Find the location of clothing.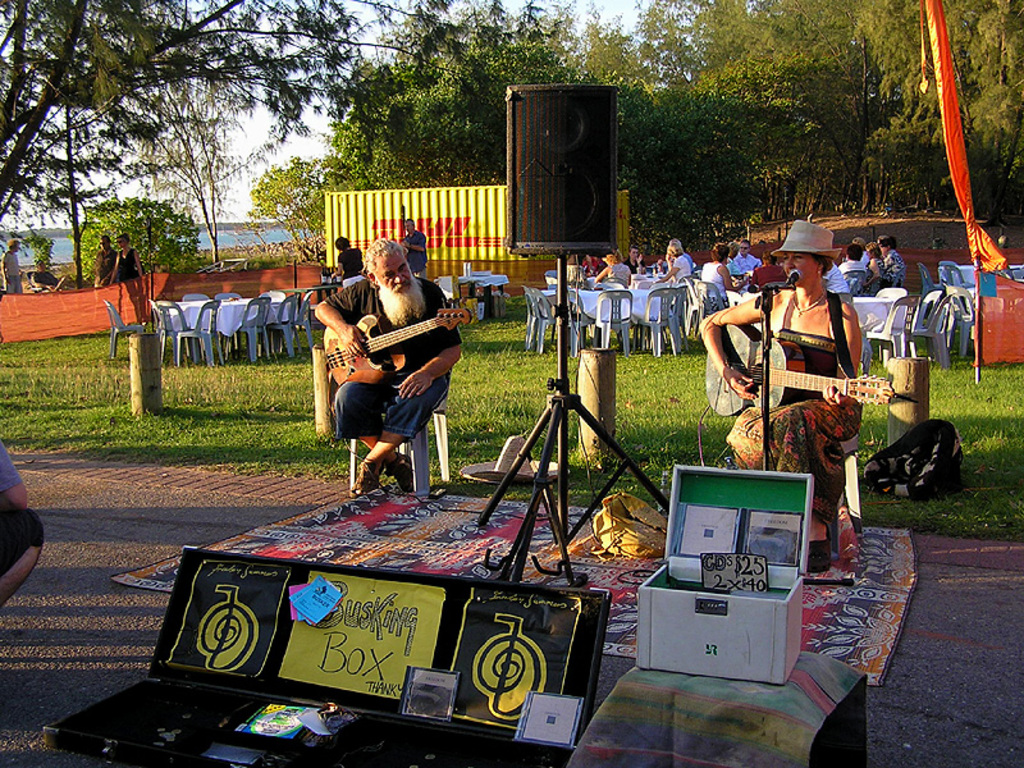
Location: (left=335, top=252, right=362, bottom=289).
